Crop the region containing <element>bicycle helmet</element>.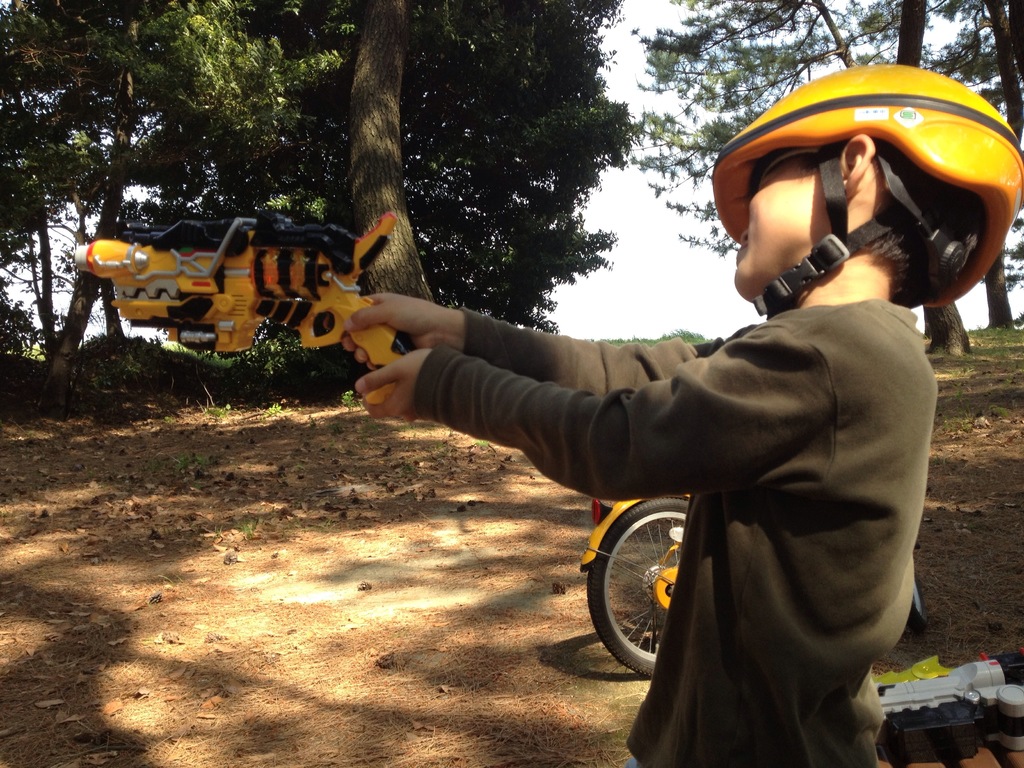
Crop region: (714, 67, 1023, 312).
